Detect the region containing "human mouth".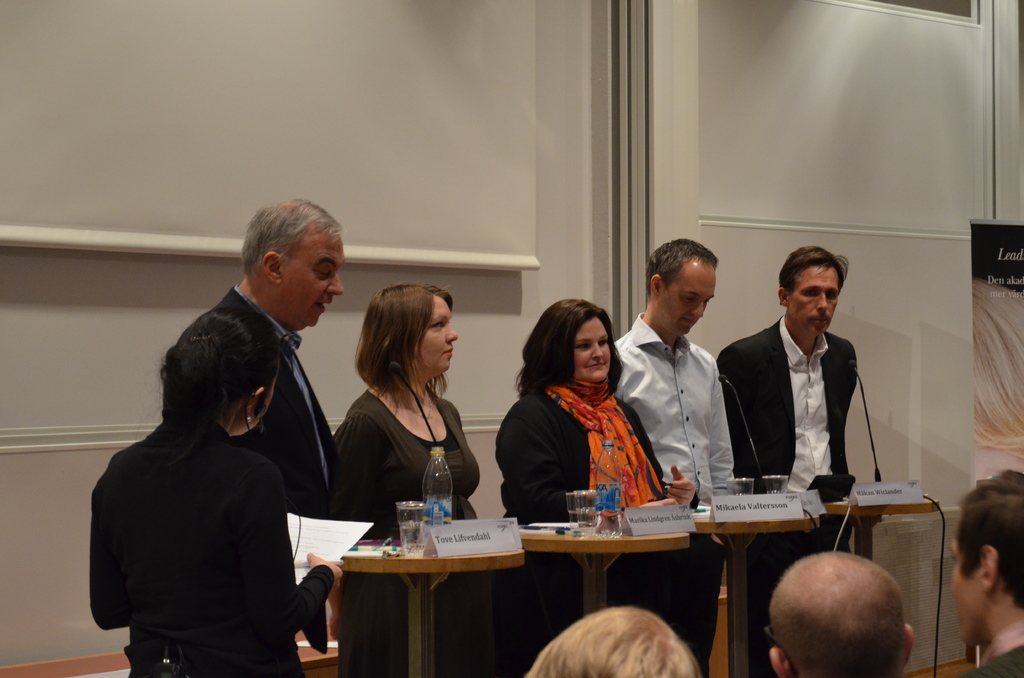
[x1=306, y1=290, x2=339, y2=315].
